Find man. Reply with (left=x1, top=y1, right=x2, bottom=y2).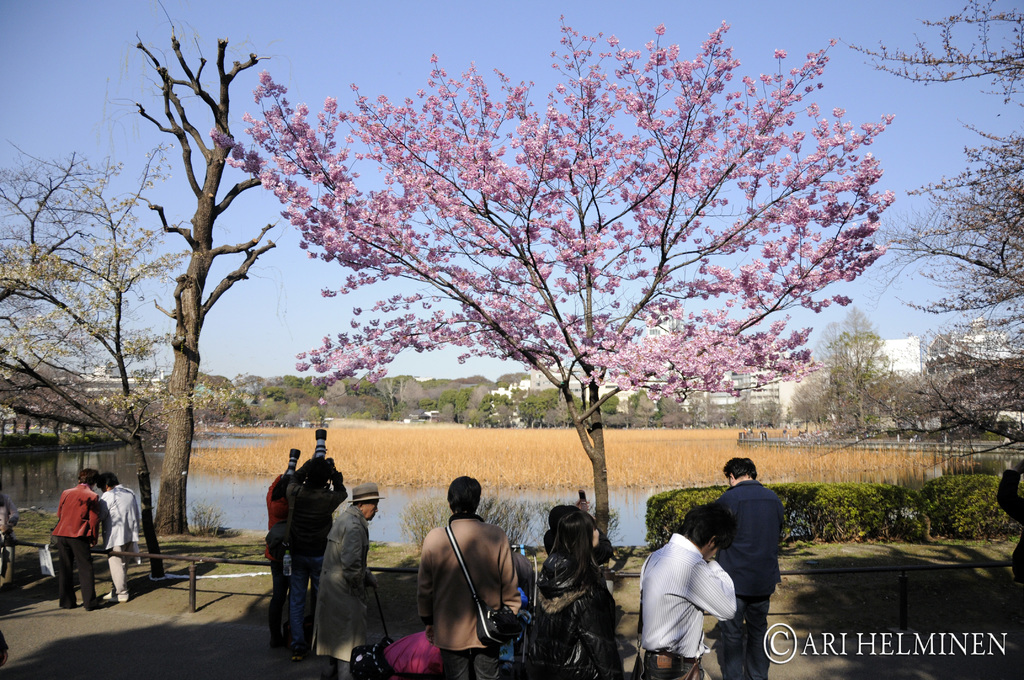
(left=711, top=455, right=788, bottom=679).
